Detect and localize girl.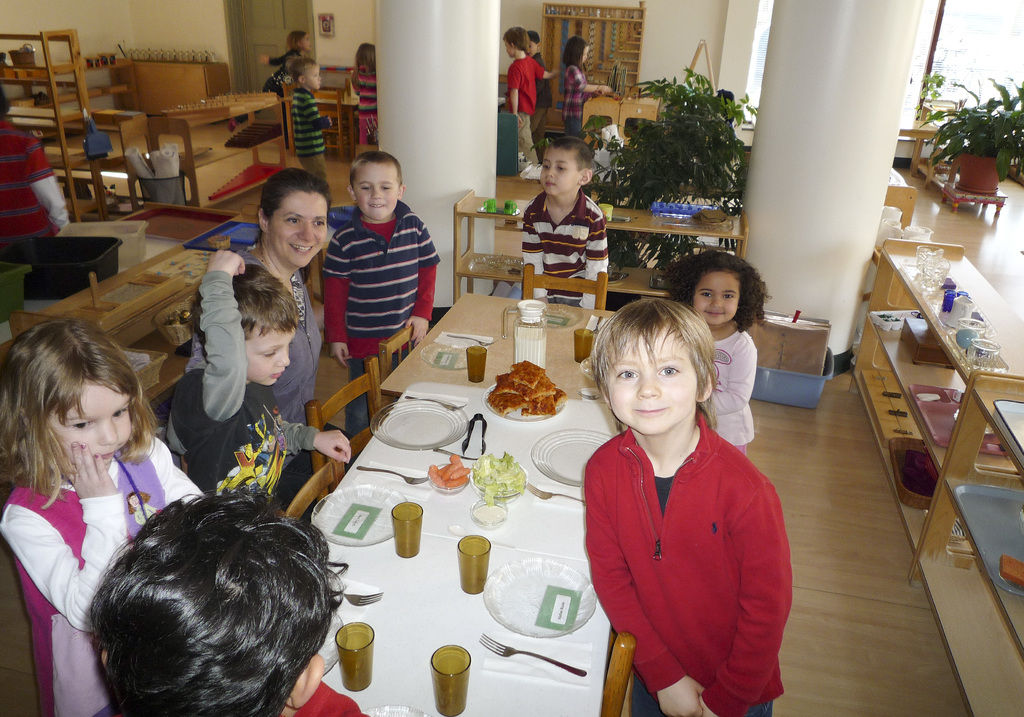
Localized at {"x1": 266, "y1": 33, "x2": 311, "y2": 90}.
